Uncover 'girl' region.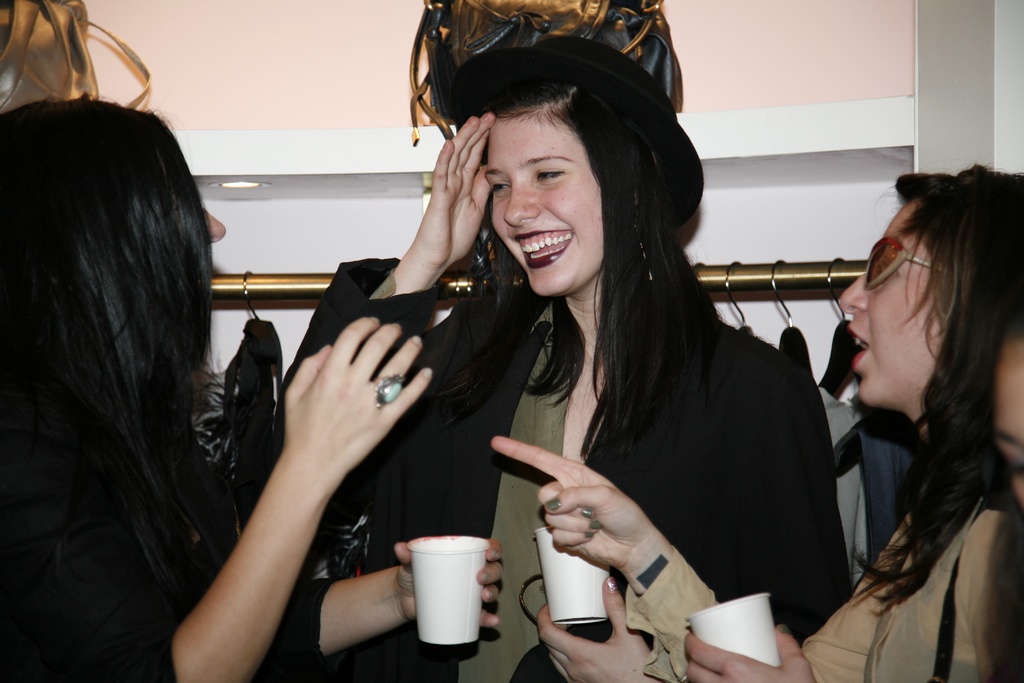
Uncovered: 0/94/431/682.
